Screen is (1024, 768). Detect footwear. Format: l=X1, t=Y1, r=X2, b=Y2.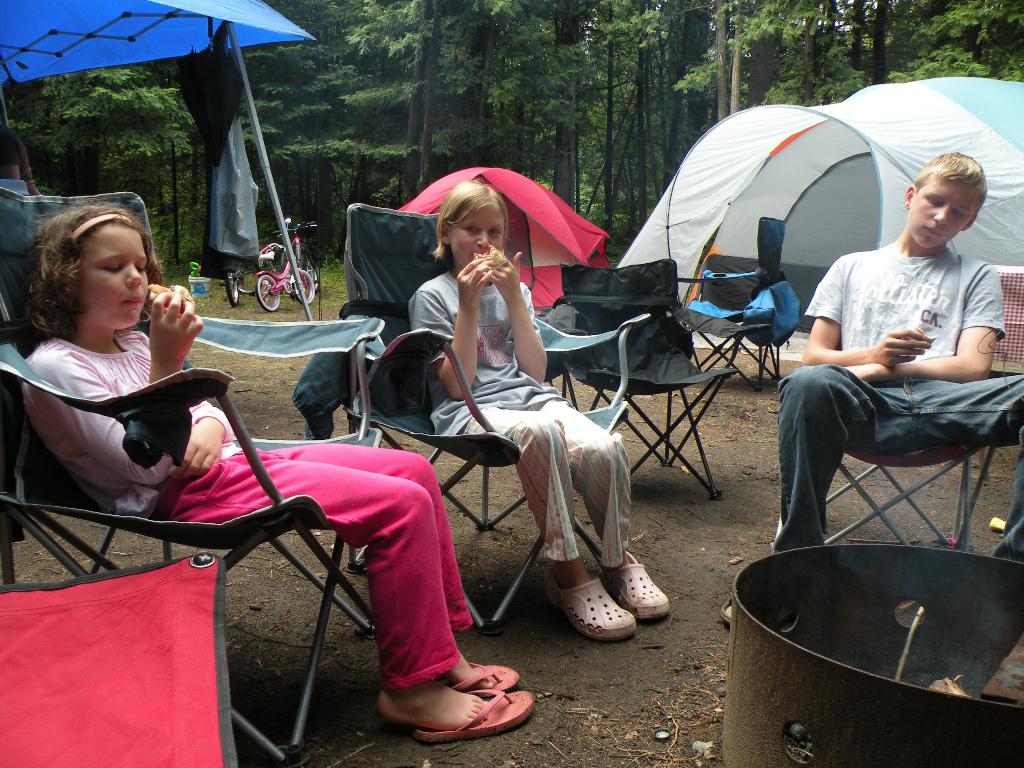
l=408, t=691, r=539, b=741.
